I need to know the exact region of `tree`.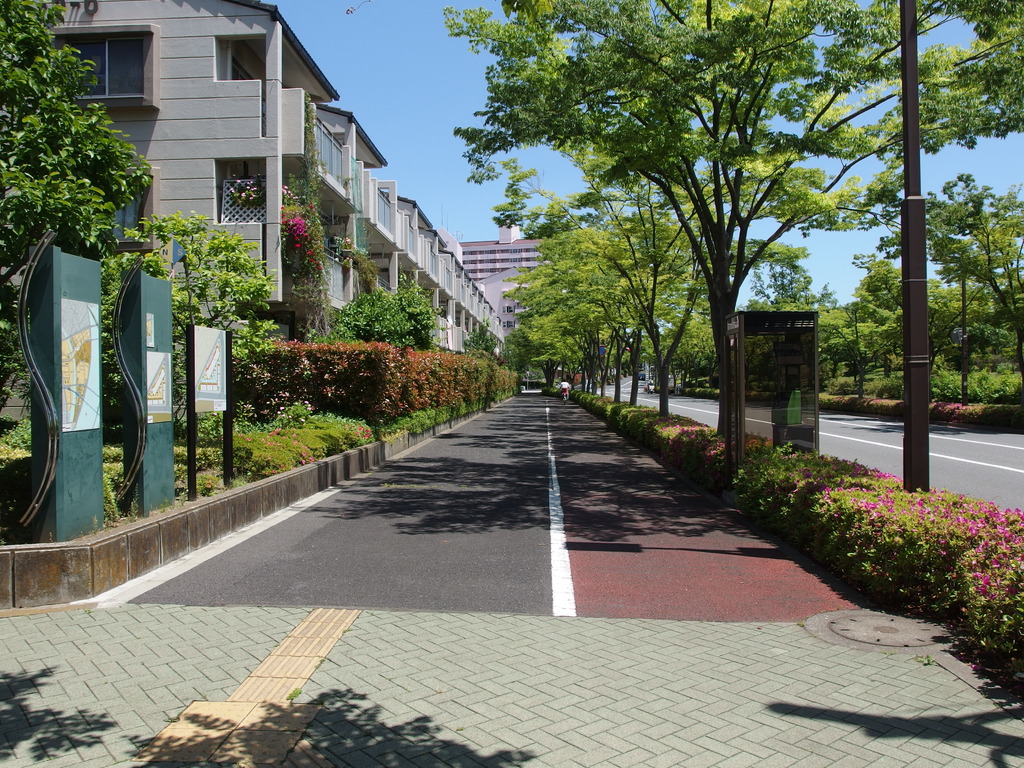
Region: locate(0, 0, 166, 442).
